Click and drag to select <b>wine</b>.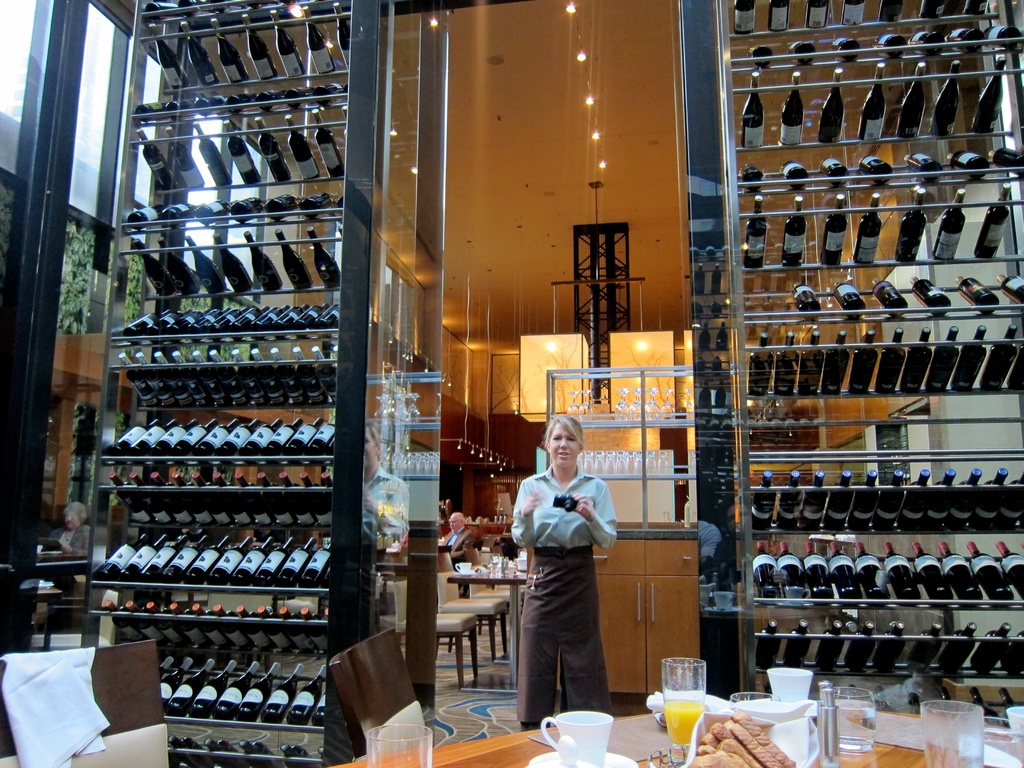
Selection: 246/0/280/6.
